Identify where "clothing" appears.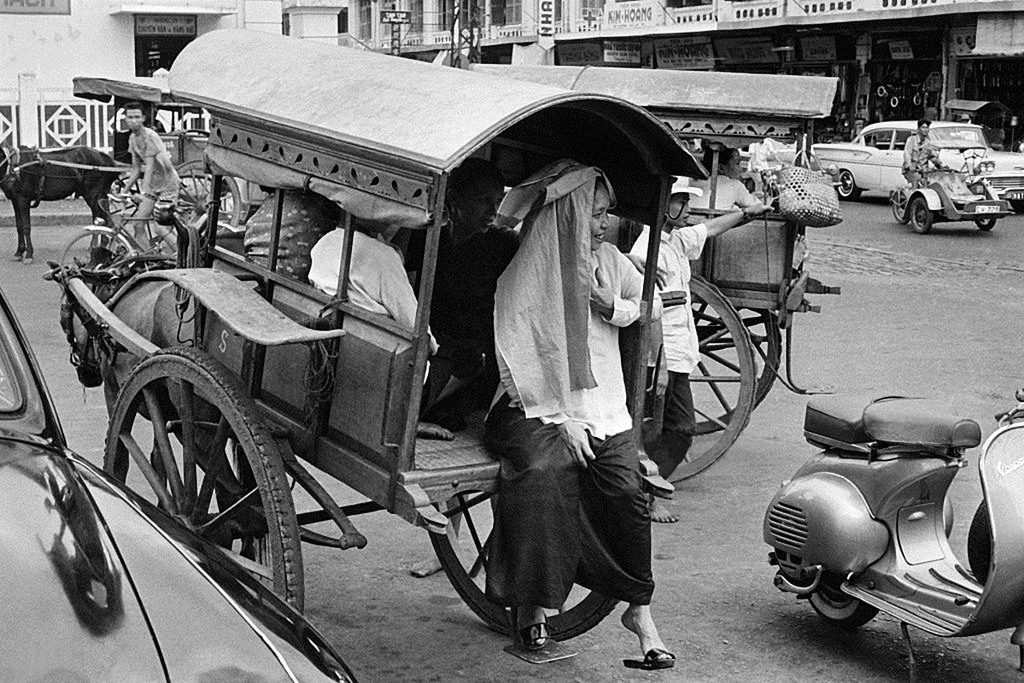
Appears at (747, 135, 774, 190).
